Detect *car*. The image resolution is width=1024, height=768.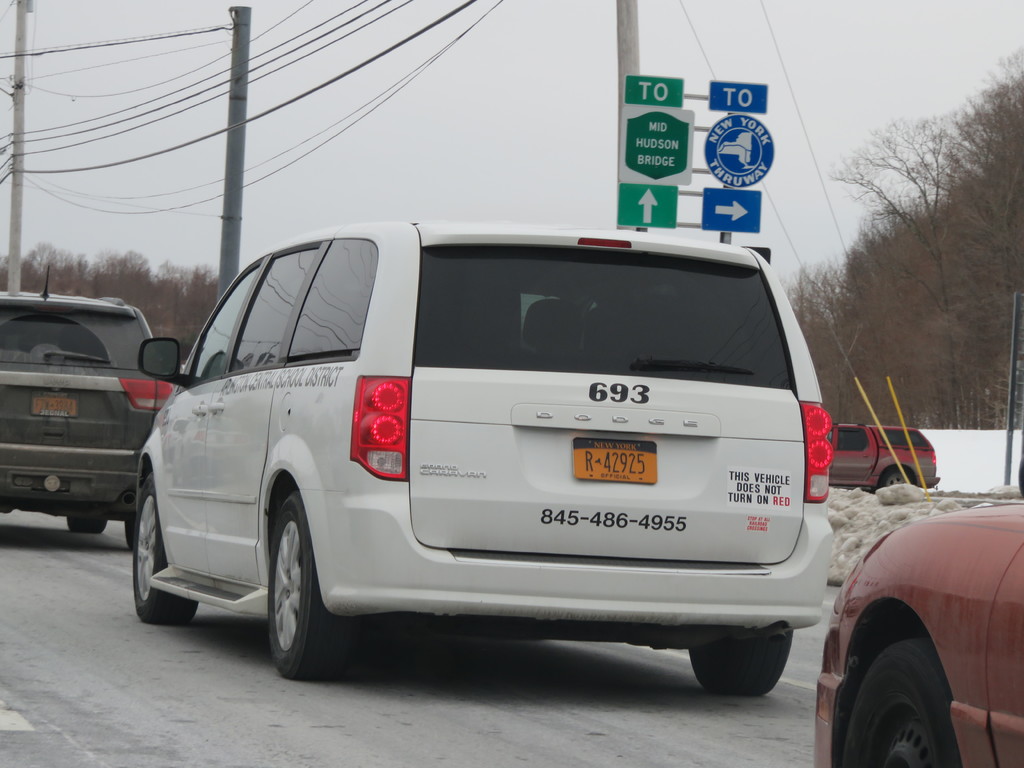
(826,424,945,490).
